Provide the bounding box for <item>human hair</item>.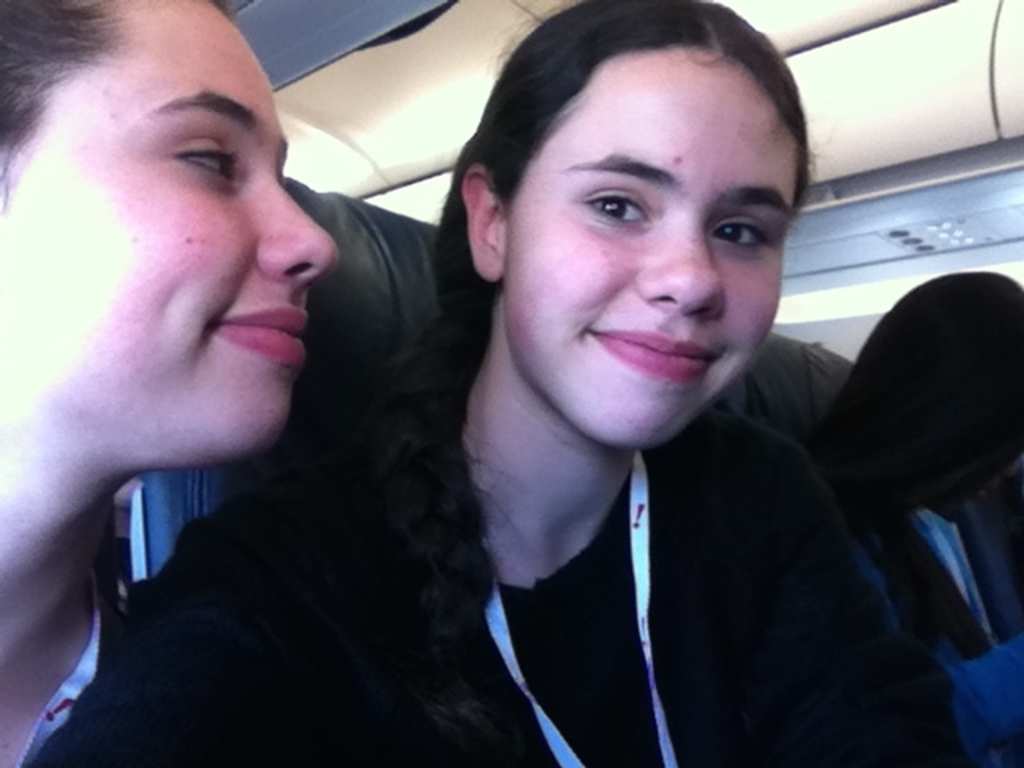
805 272 1022 578.
